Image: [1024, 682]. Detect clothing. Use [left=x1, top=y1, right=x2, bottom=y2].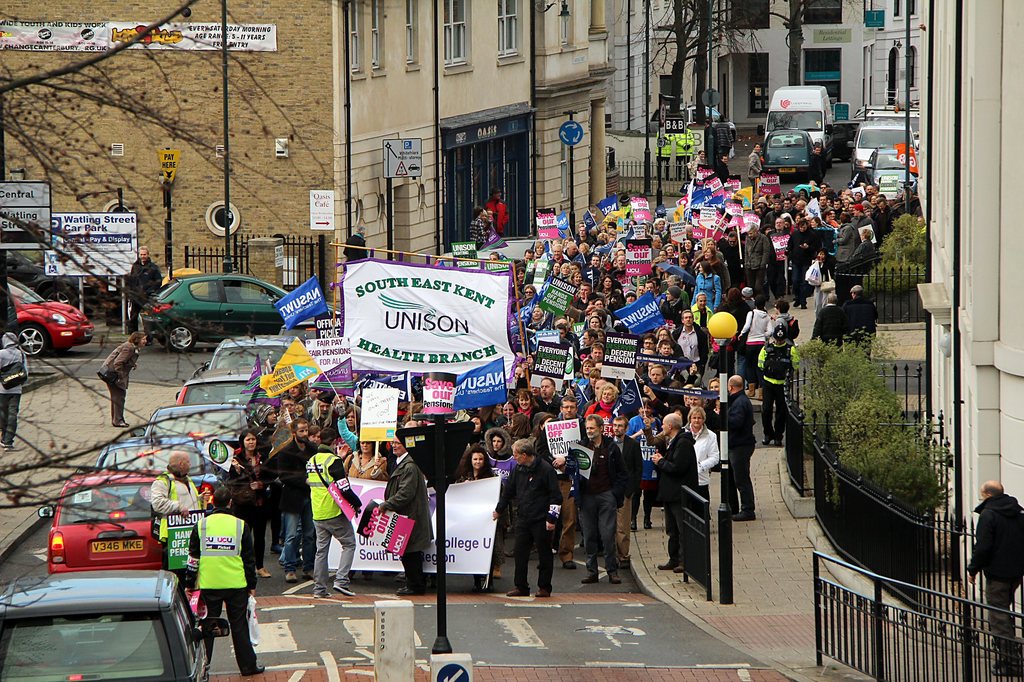
[left=767, top=226, right=791, bottom=301].
